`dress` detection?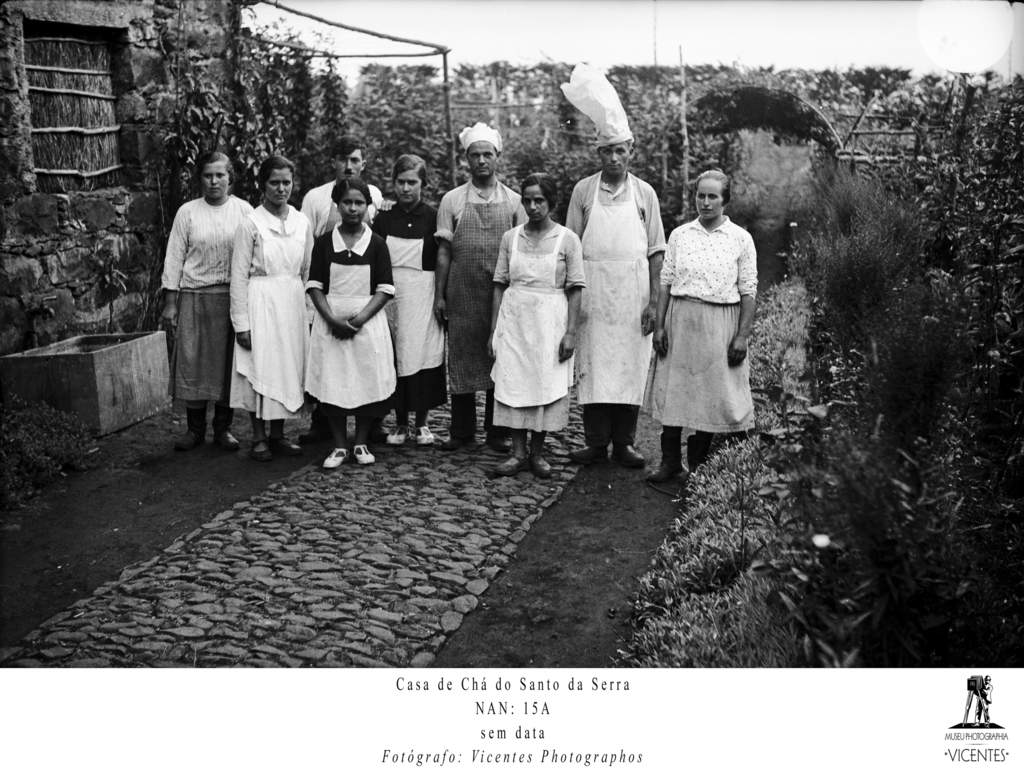
<bbox>301, 222, 395, 407</bbox>
